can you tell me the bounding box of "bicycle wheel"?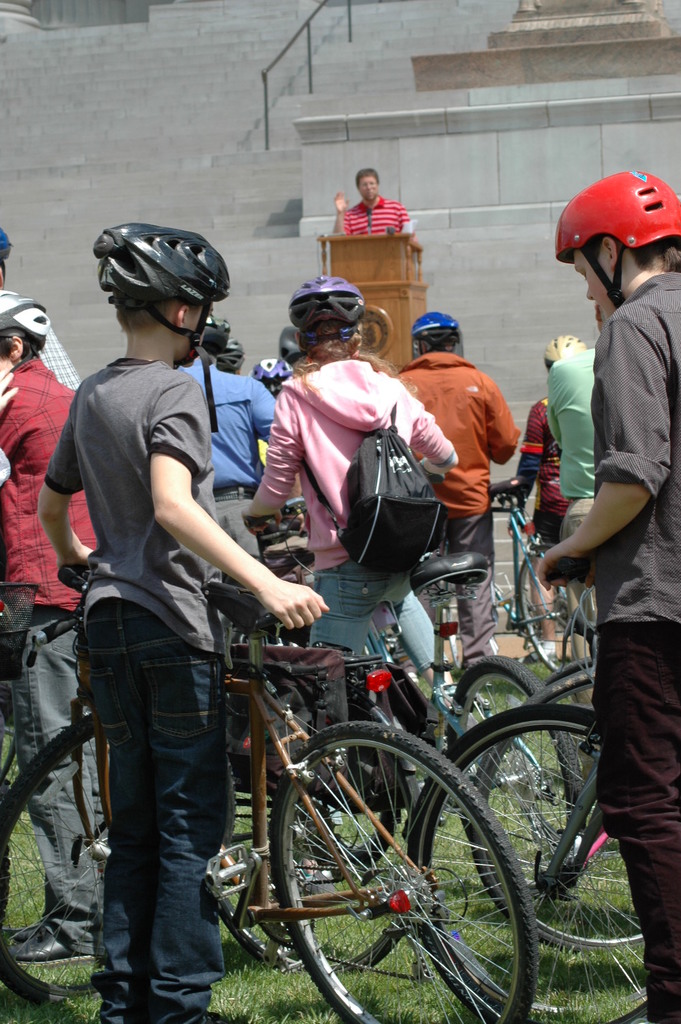
{"left": 513, "top": 539, "right": 597, "bottom": 673}.
